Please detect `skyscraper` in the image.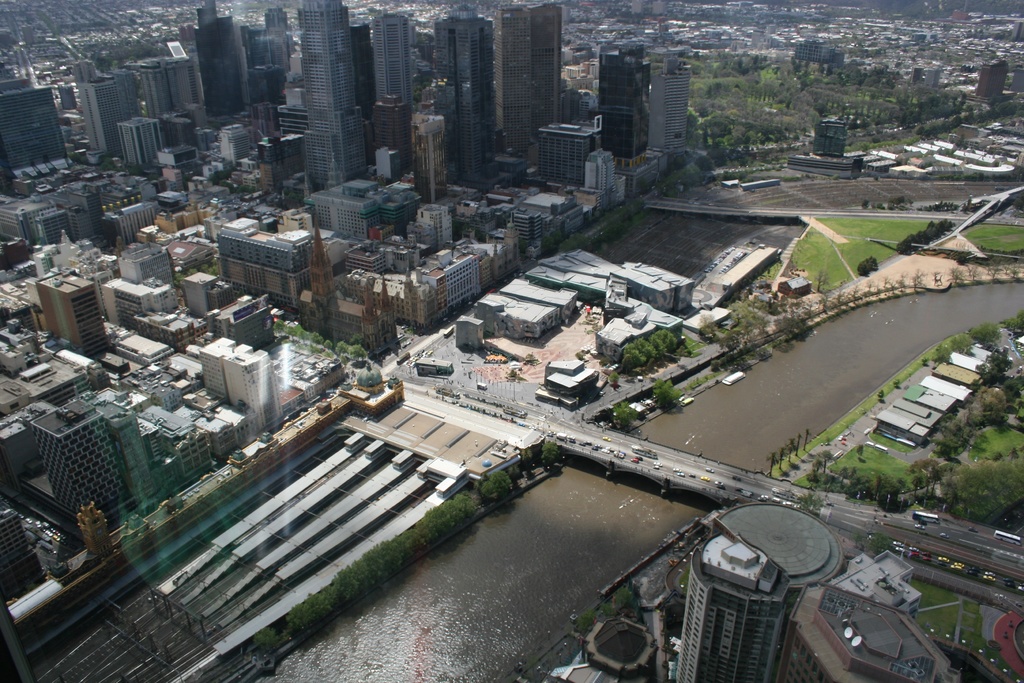
<bbox>650, 60, 692, 156</bbox>.
